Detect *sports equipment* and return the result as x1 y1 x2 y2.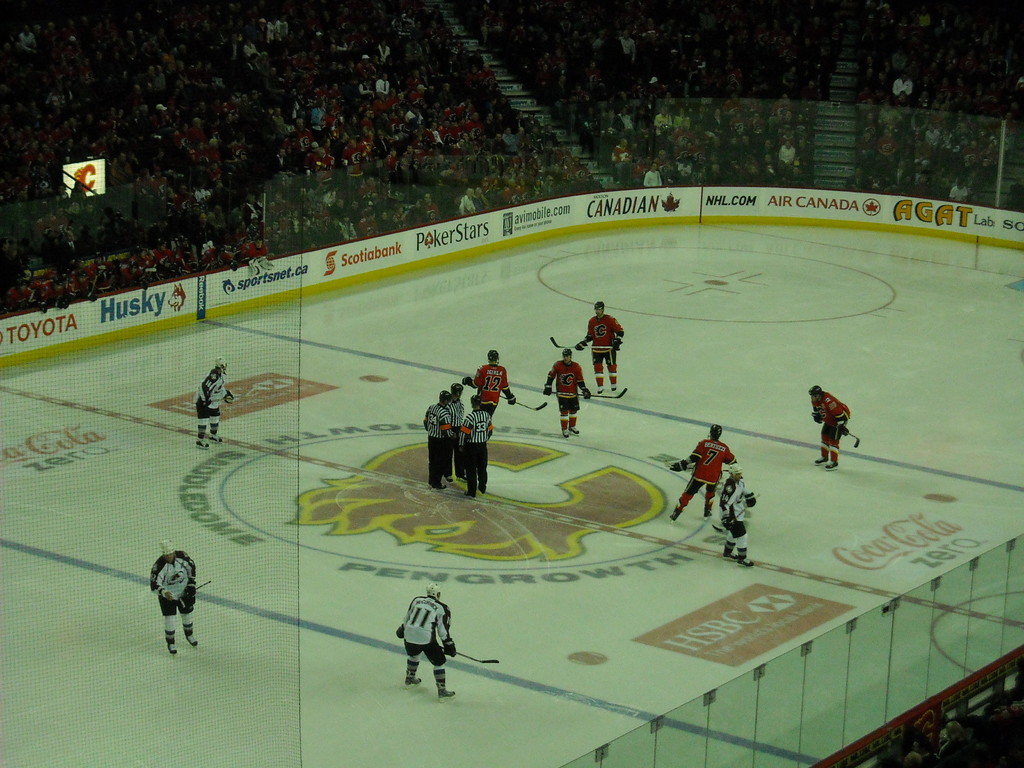
563 349 572 365.
